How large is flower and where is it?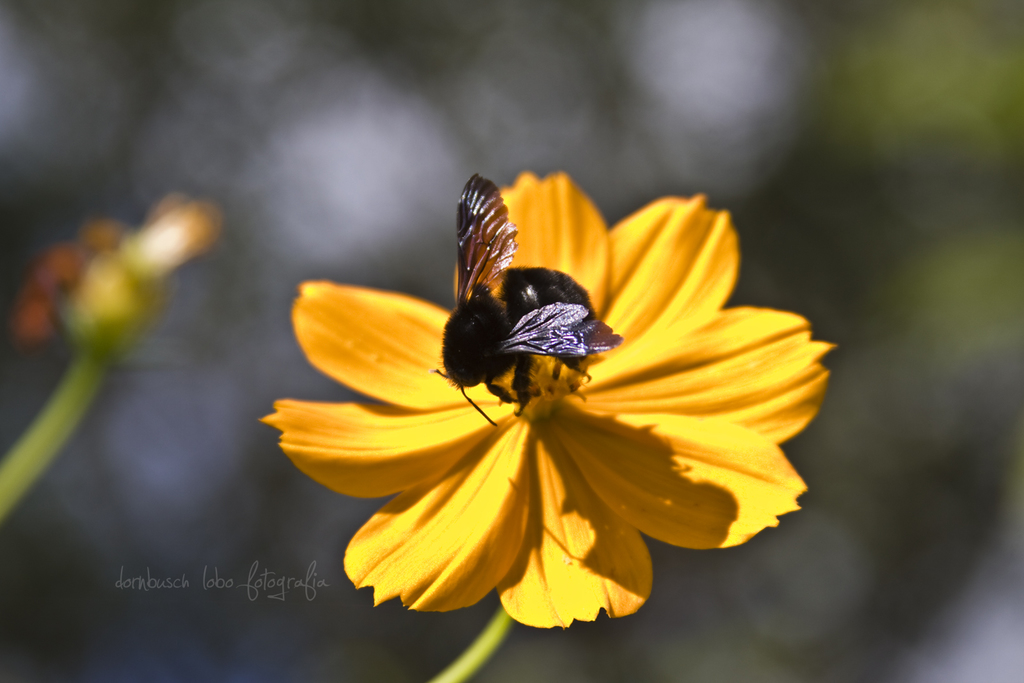
Bounding box: pyautogui.locateOnScreen(259, 148, 819, 638).
